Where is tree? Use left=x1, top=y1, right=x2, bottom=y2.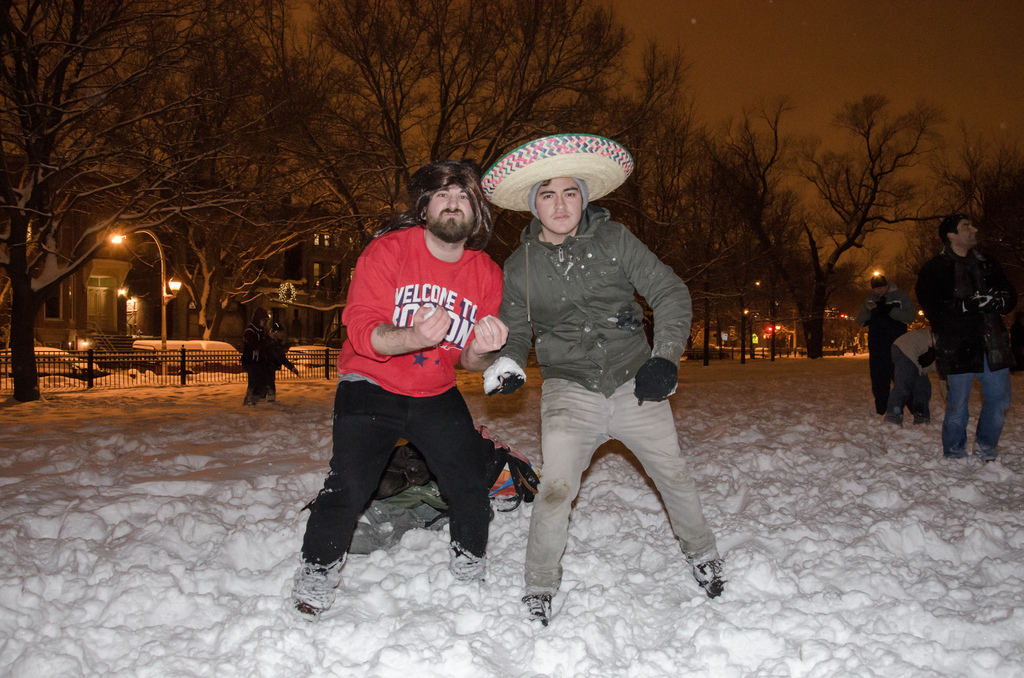
left=698, top=91, right=966, bottom=362.
